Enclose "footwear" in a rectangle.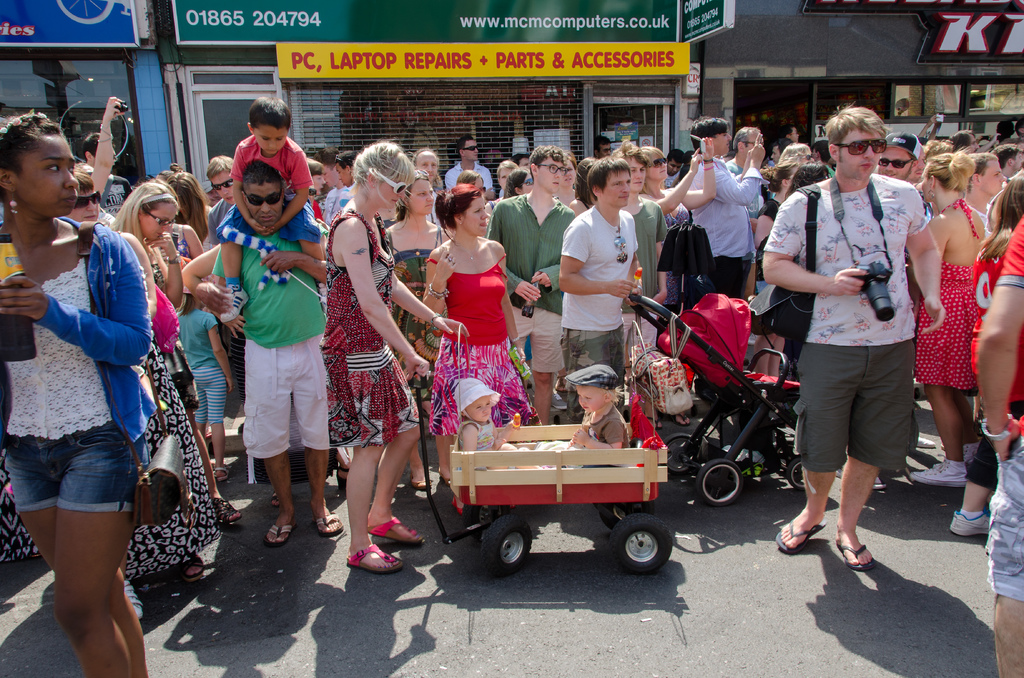
(214, 496, 243, 525).
